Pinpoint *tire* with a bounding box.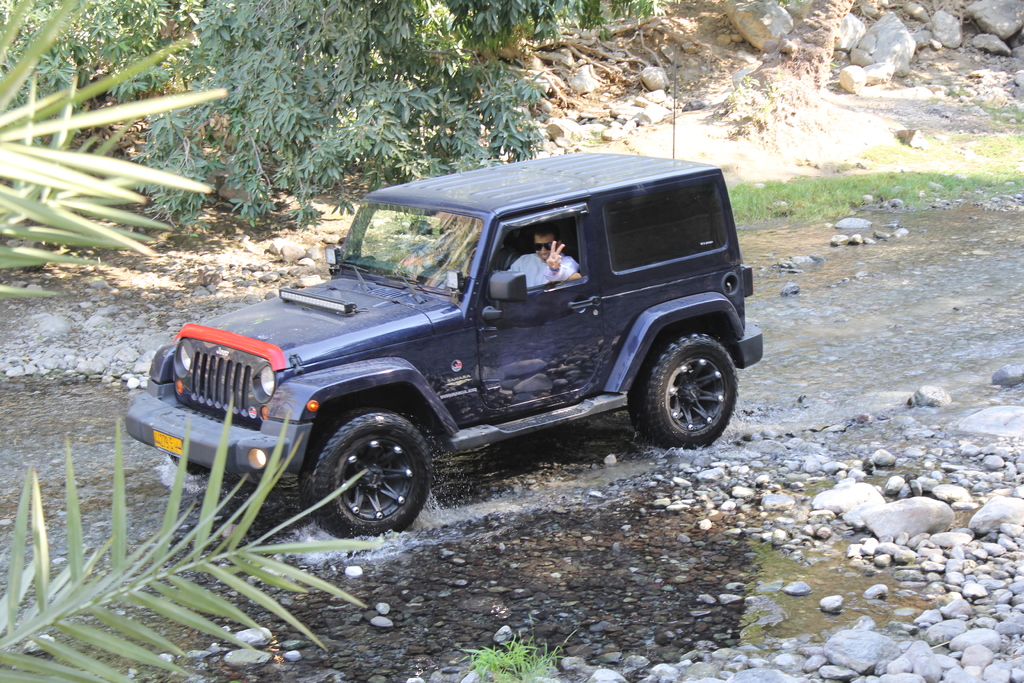
x1=301, y1=408, x2=428, y2=541.
